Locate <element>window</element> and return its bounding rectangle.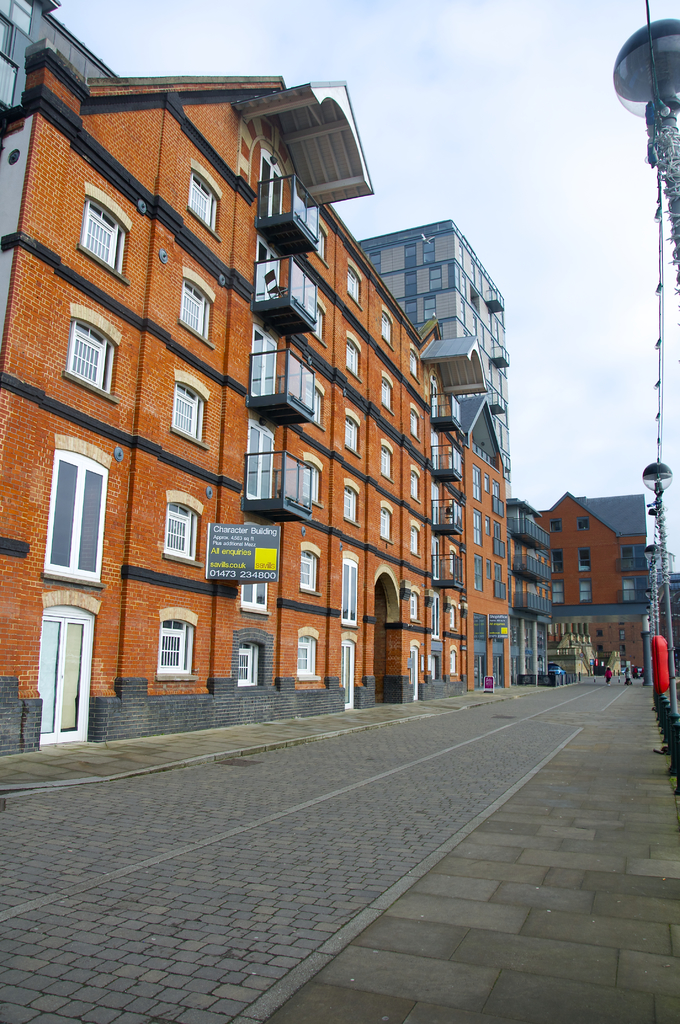
<region>403, 639, 426, 682</region>.
